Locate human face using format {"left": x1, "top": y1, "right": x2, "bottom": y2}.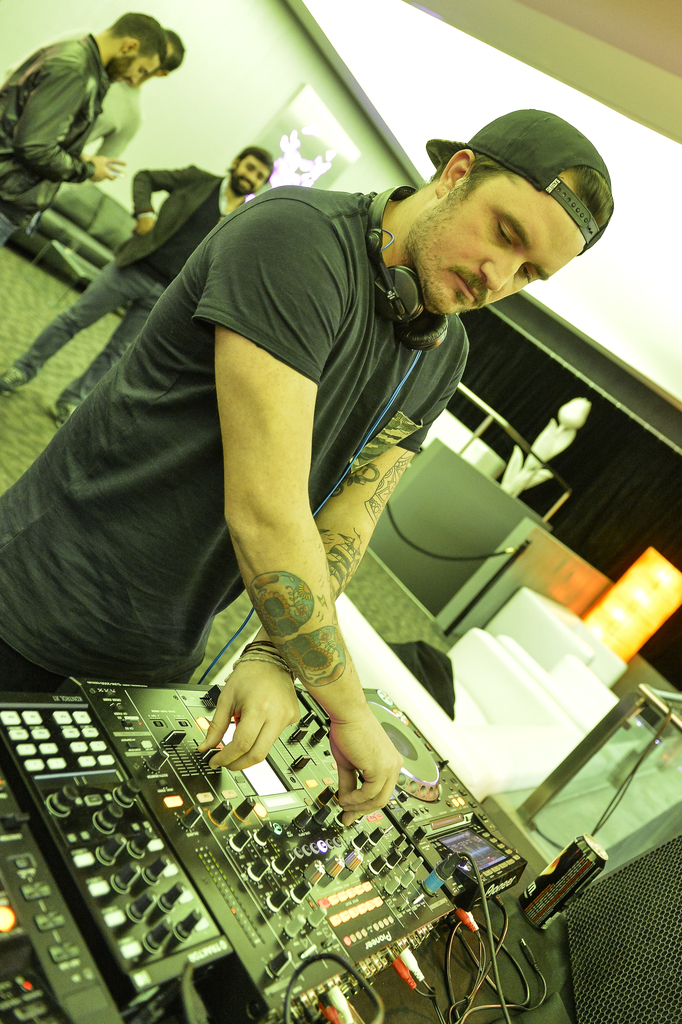
{"left": 108, "top": 57, "right": 167, "bottom": 82}.
